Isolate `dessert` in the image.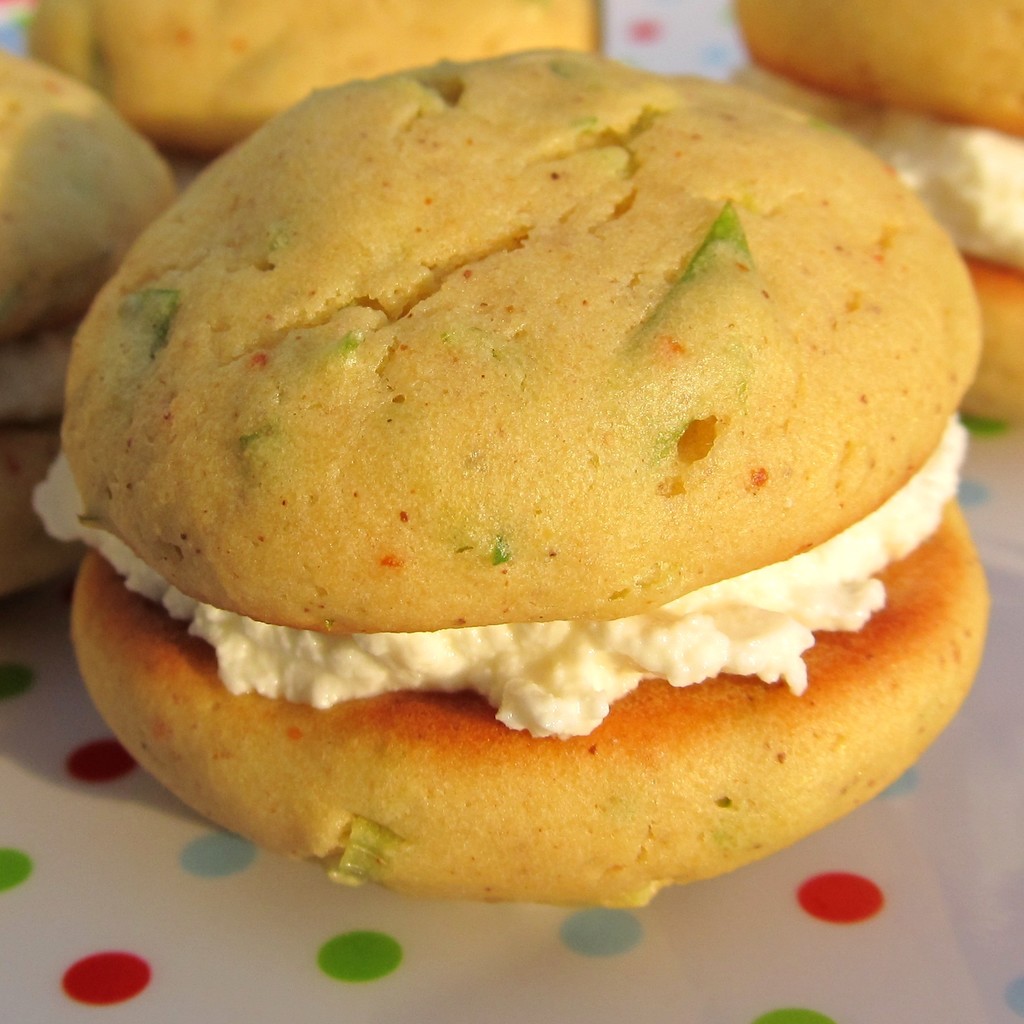
Isolated region: (0,50,174,600).
